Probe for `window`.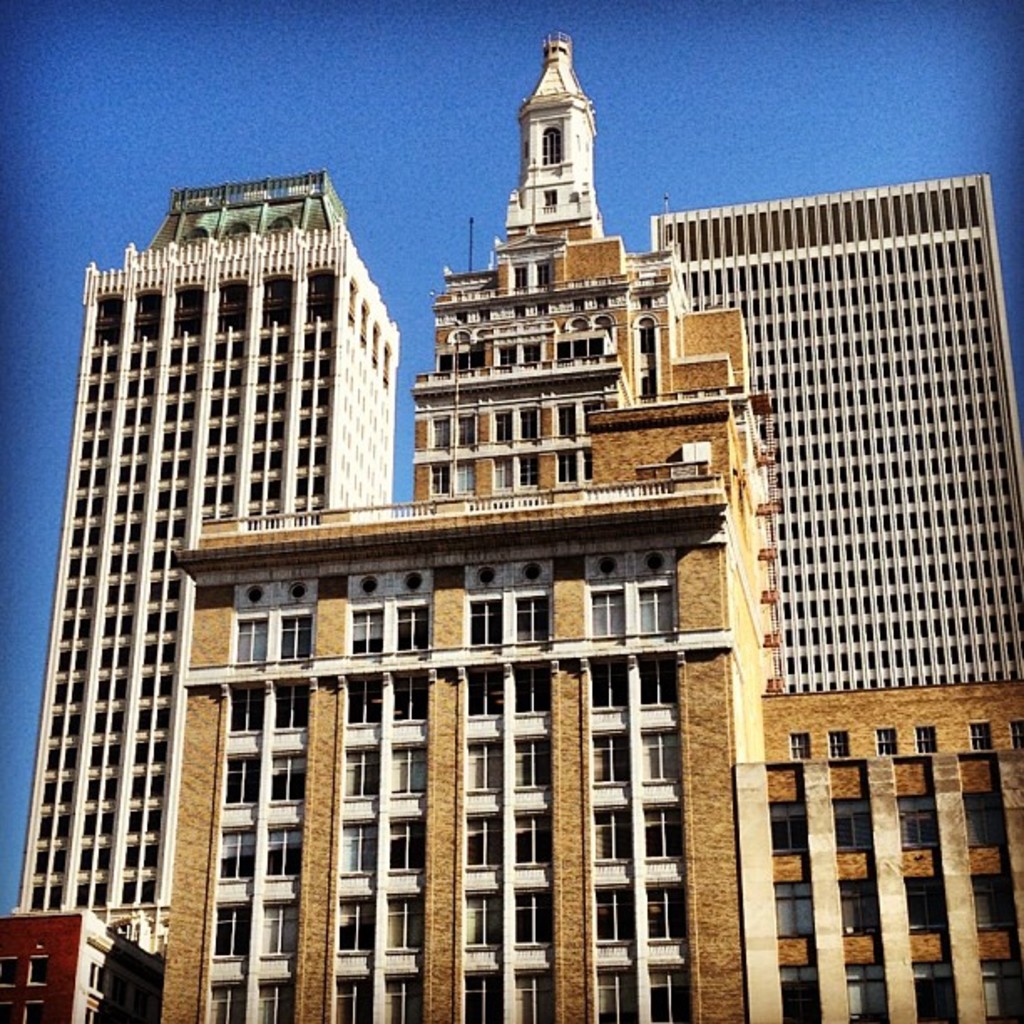
Probe result: (984,954,1022,1022).
